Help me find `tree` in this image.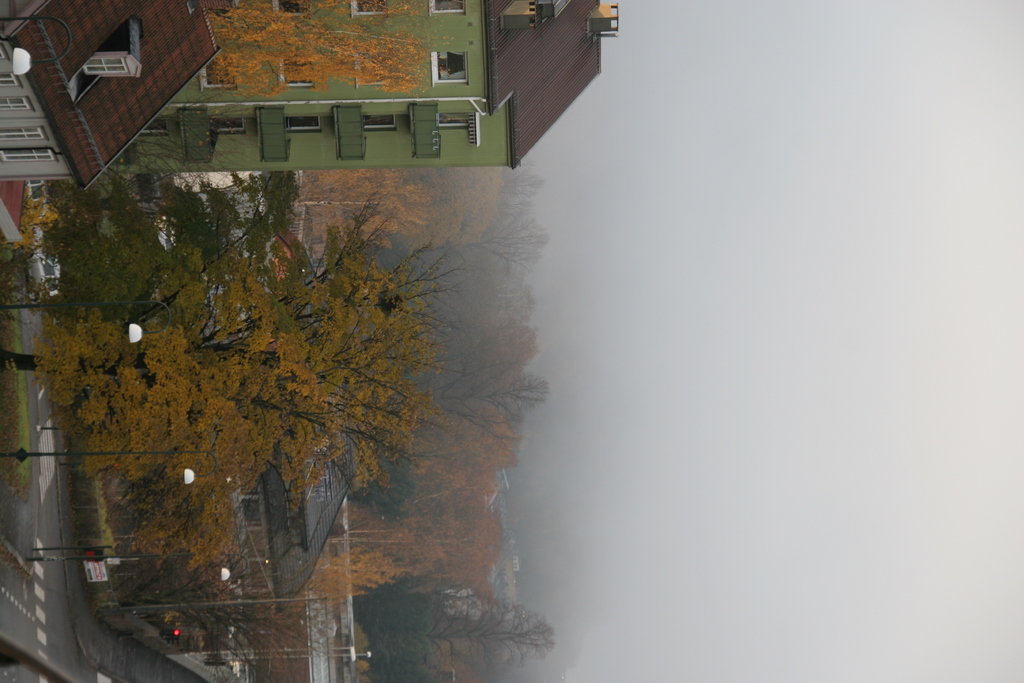
Found it: left=94, top=104, right=261, bottom=228.
